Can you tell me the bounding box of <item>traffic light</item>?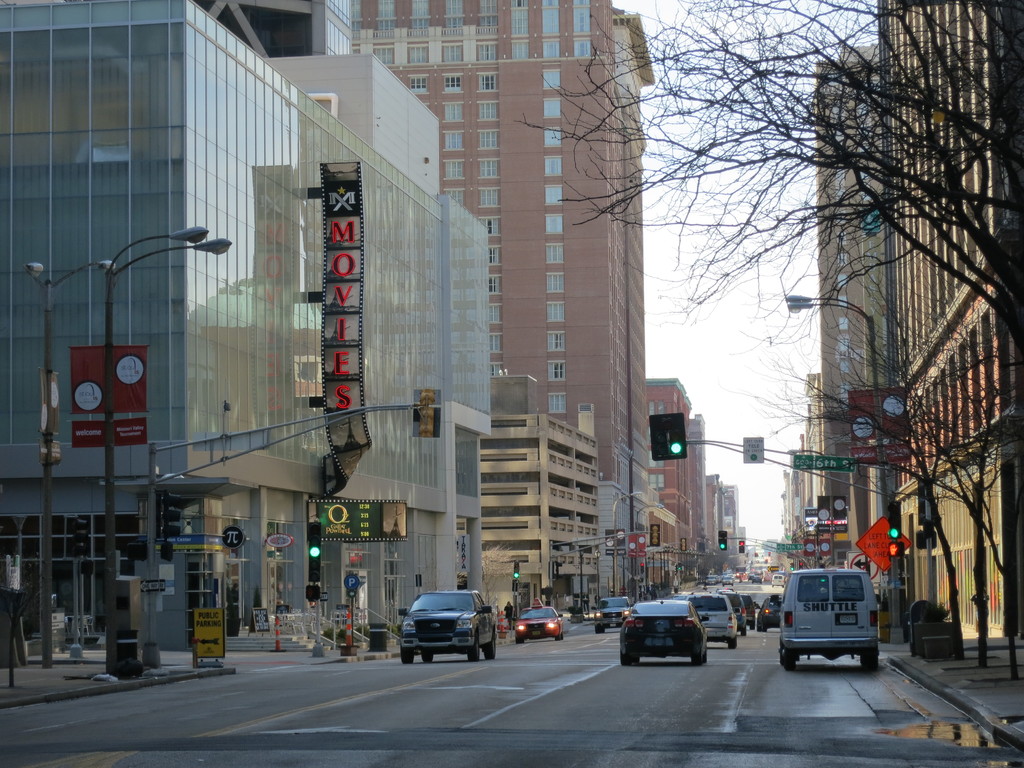
{"left": 640, "top": 563, "right": 645, "bottom": 575}.
